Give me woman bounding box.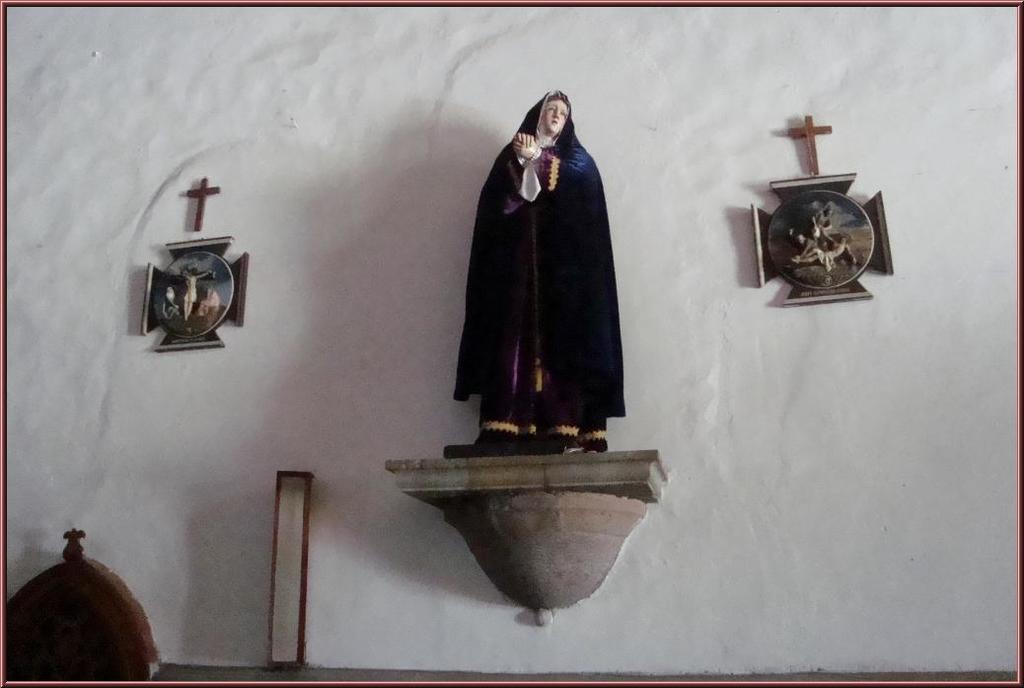
bbox=(453, 87, 624, 450).
